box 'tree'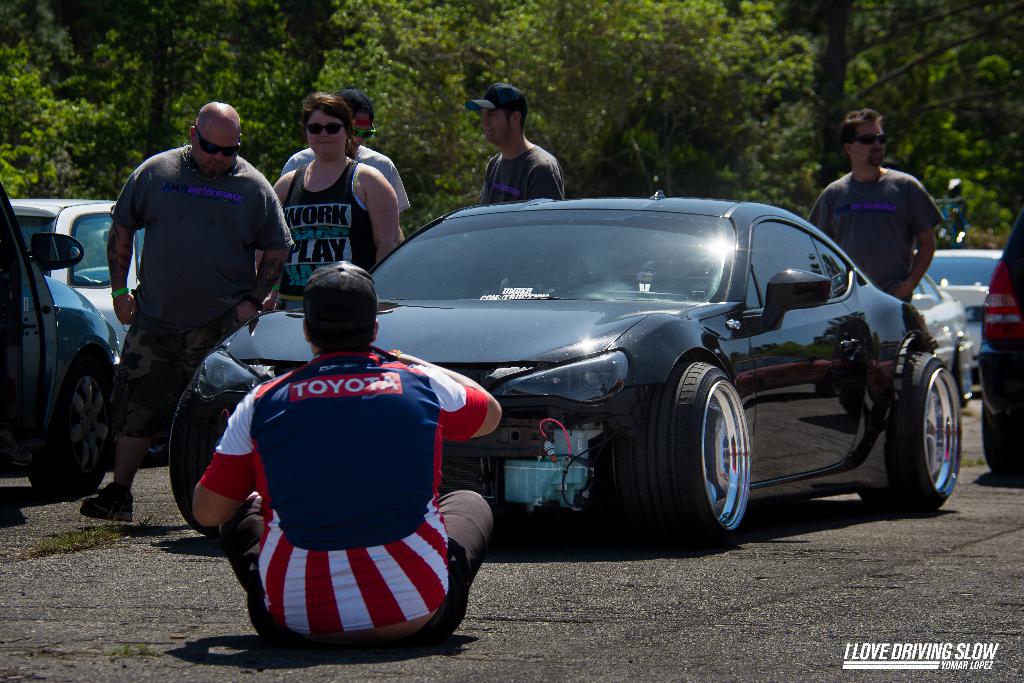
crop(6, 1, 1023, 233)
